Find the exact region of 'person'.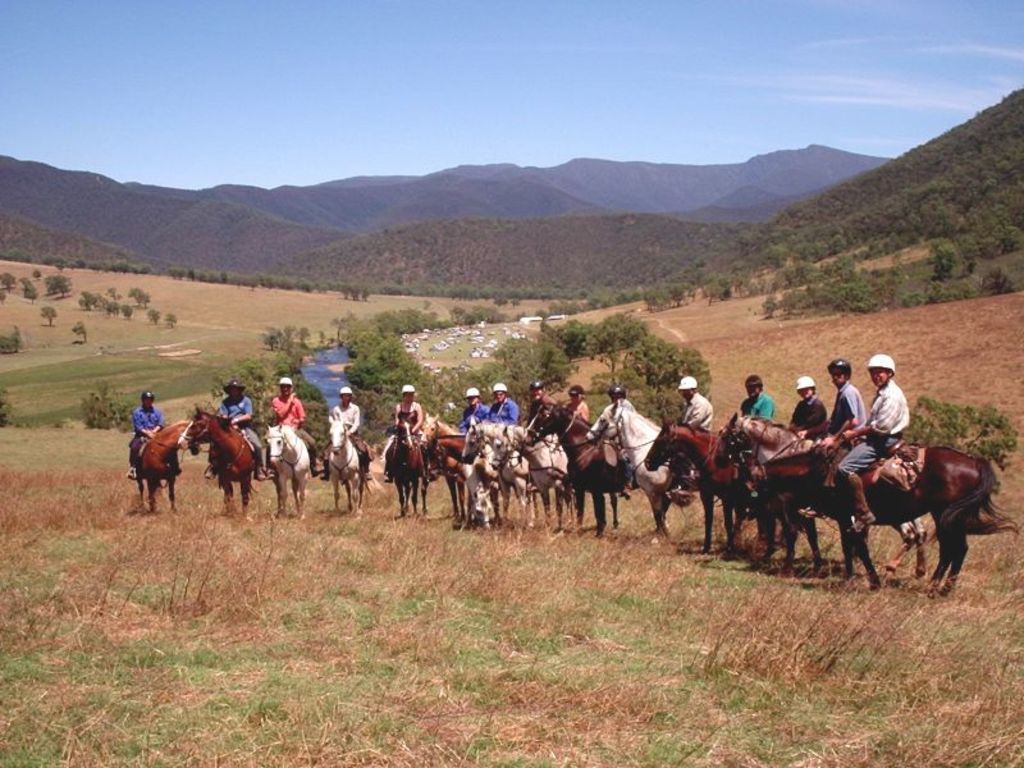
Exact region: (792, 355, 864, 518).
